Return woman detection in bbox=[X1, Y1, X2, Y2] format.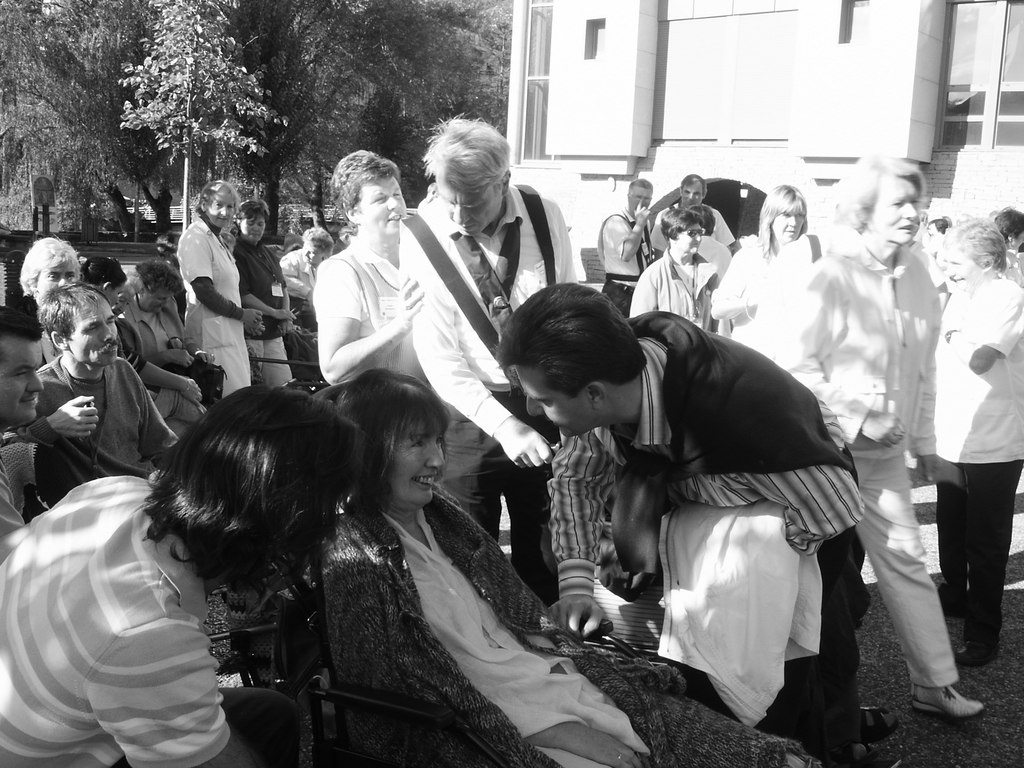
bbox=[770, 154, 980, 719].
